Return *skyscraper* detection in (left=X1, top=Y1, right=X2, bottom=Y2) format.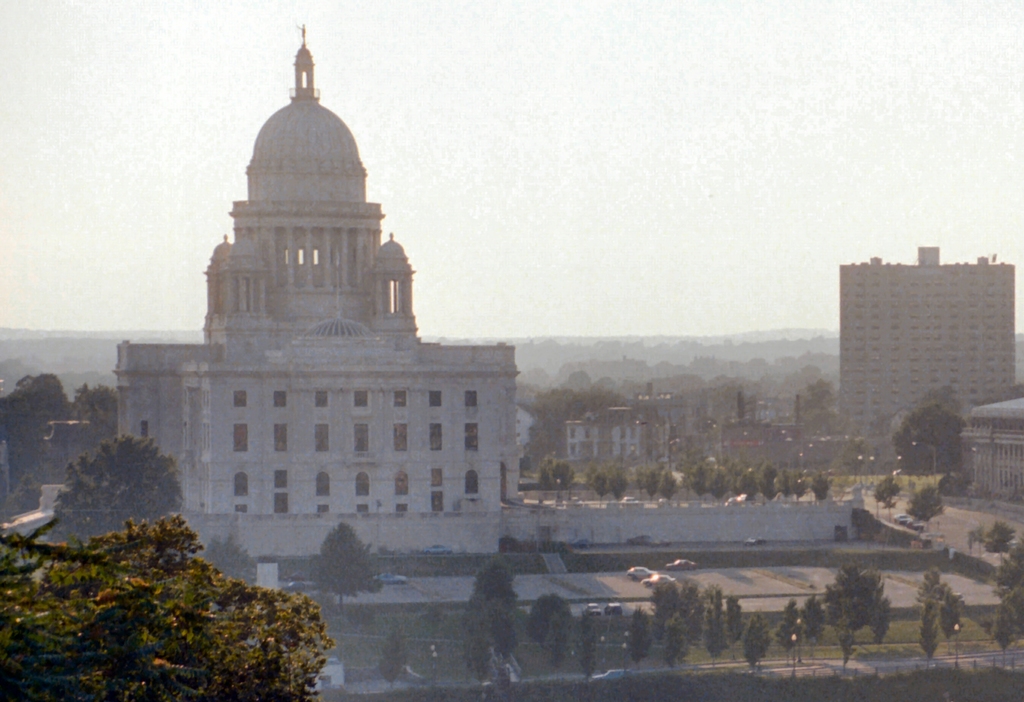
(left=822, top=243, right=1002, bottom=452).
